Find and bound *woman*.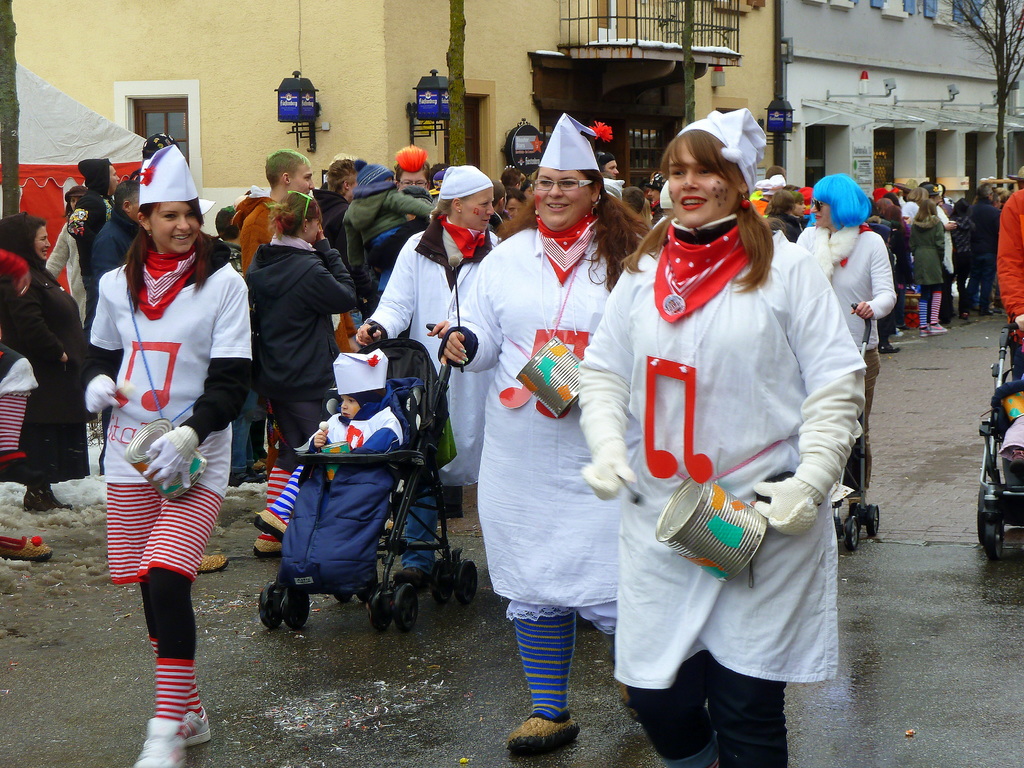
Bound: 908, 198, 943, 337.
